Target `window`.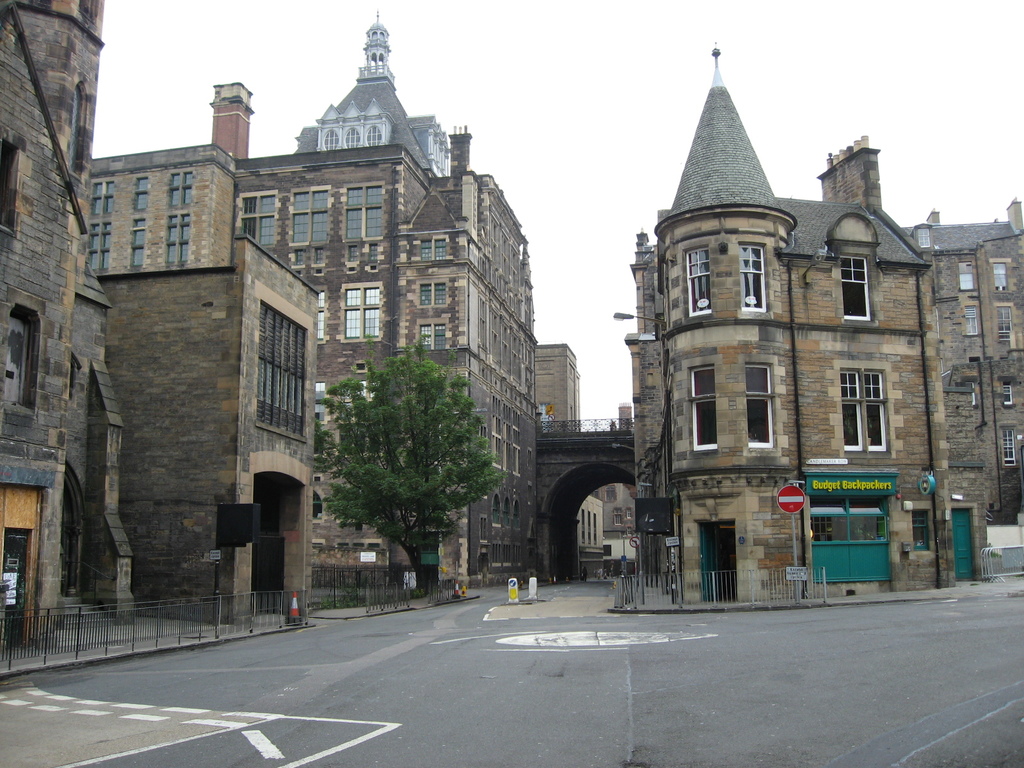
Target region: 961,298,982,342.
